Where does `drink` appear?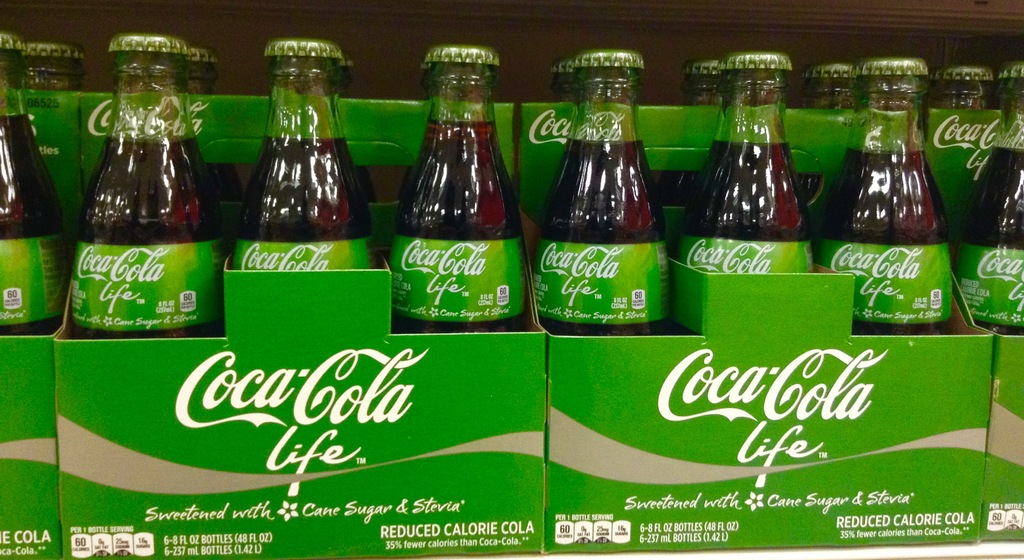
Appears at select_region(539, 21, 676, 340).
